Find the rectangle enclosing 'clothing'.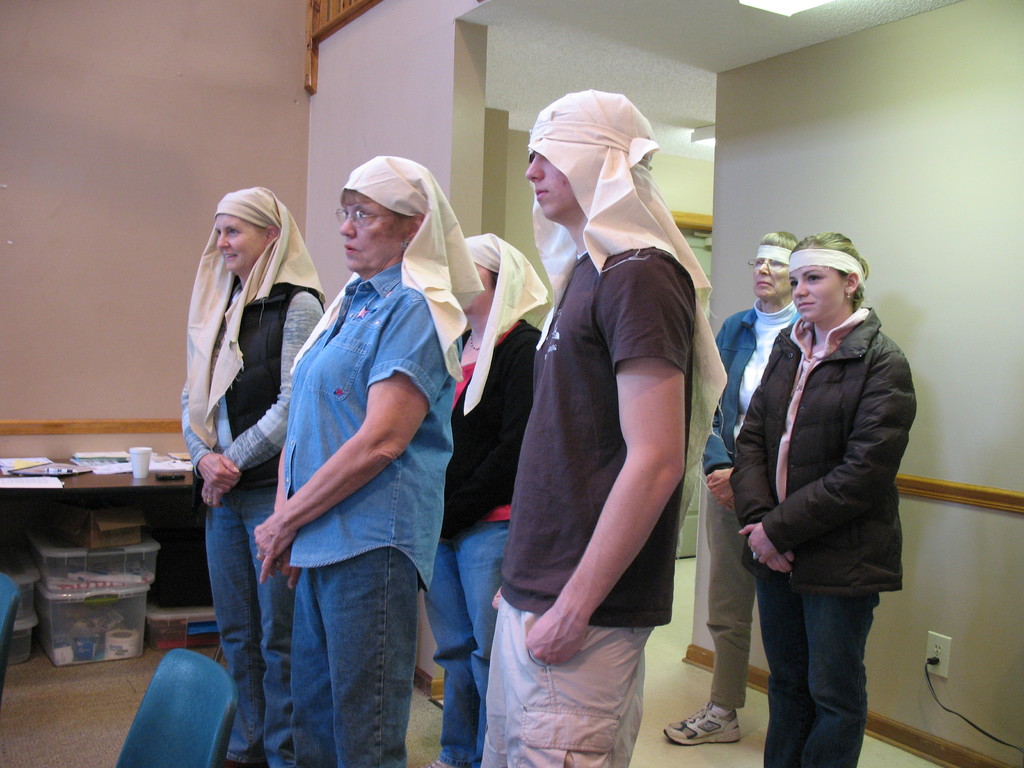
<box>704,299,802,712</box>.
